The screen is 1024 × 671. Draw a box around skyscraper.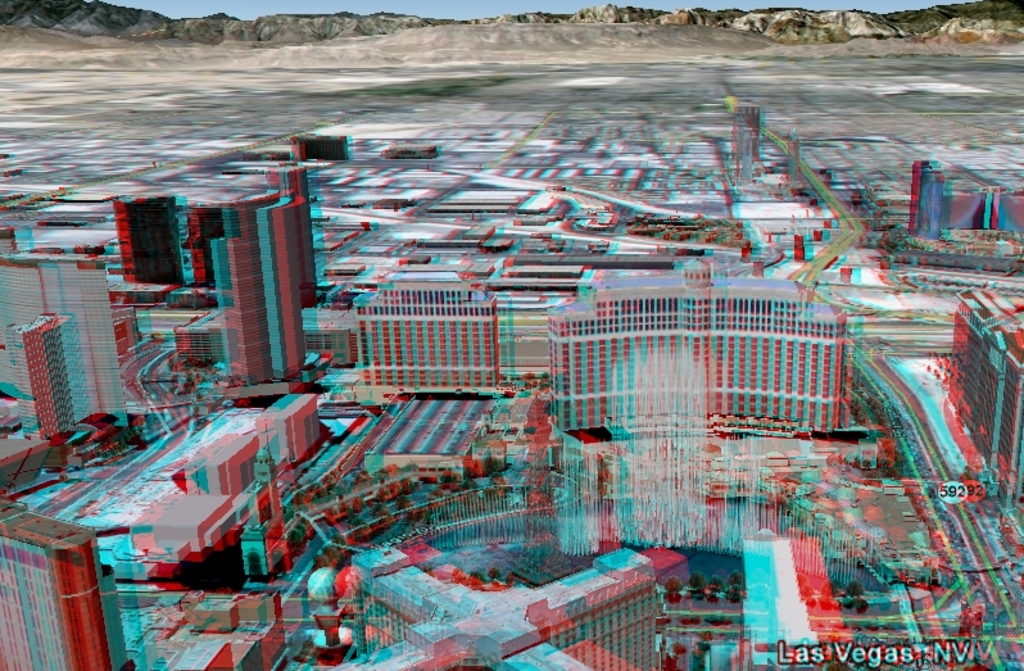
<bbox>5, 296, 98, 466</bbox>.
